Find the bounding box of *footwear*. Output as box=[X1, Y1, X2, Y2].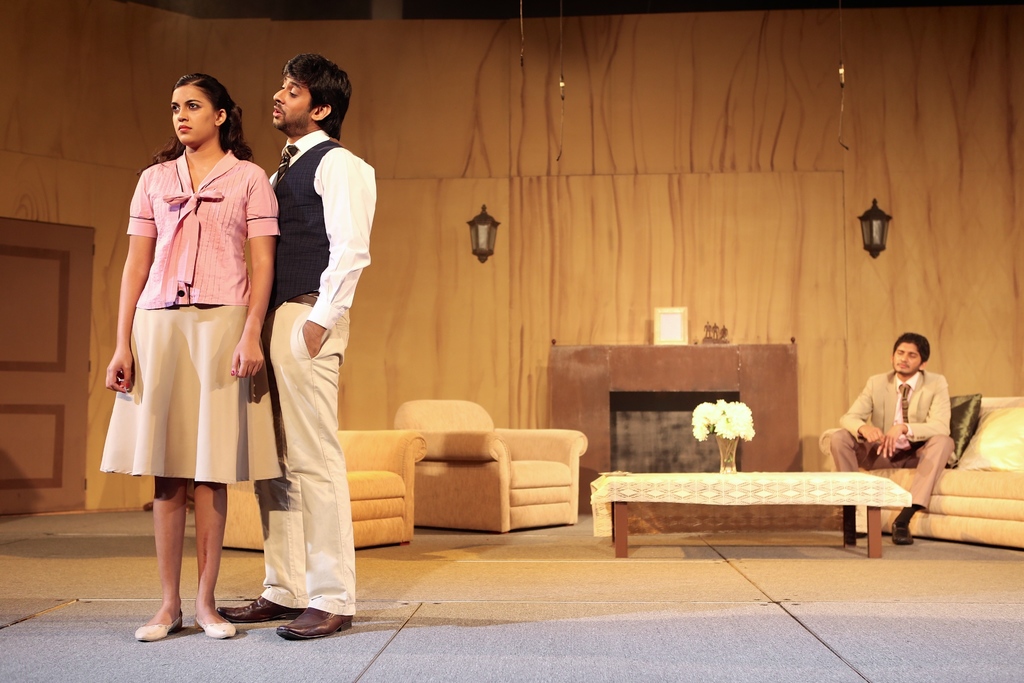
box=[189, 608, 244, 633].
